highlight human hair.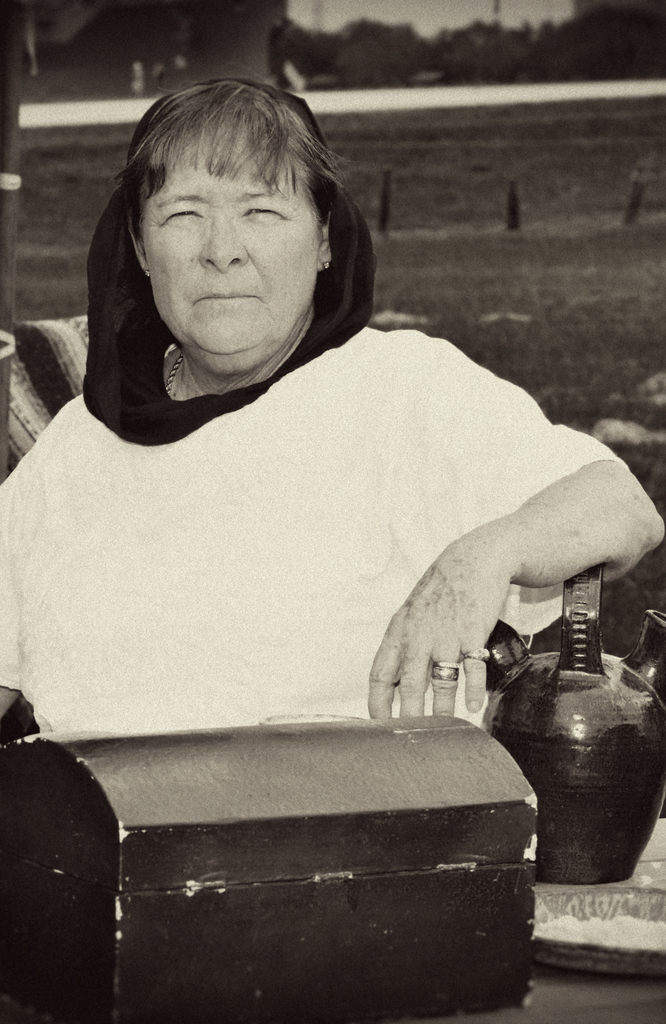
Highlighted region: bbox(106, 57, 359, 239).
